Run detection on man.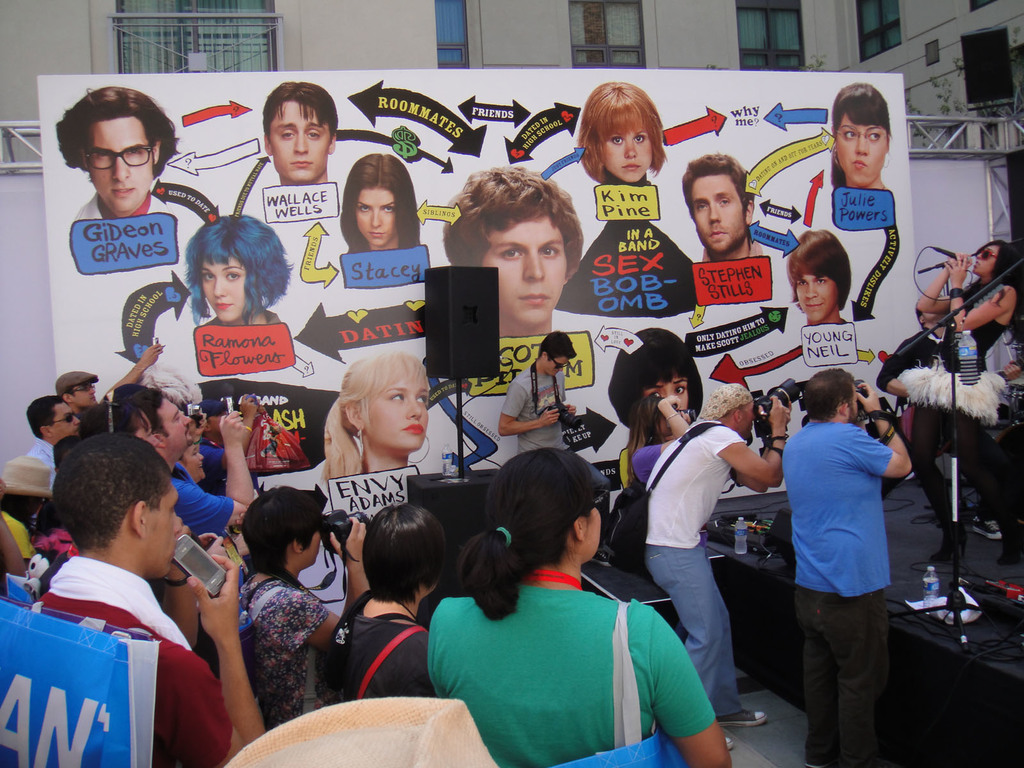
Result: <region>51, 82, 186, 226</region>.
